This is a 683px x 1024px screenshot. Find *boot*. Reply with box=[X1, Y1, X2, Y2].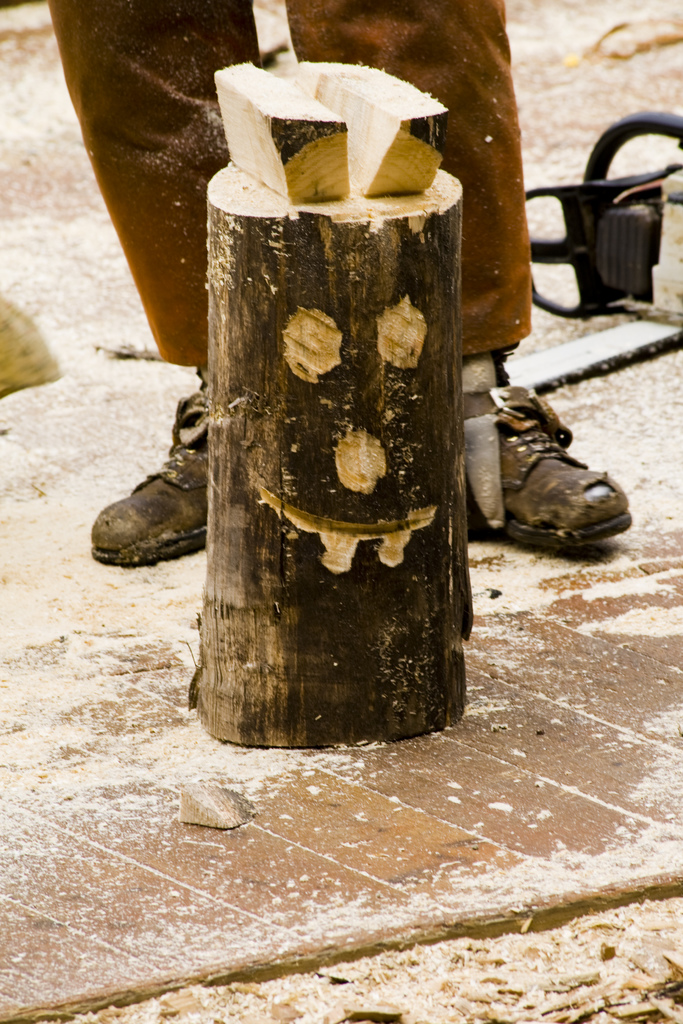
box=[453, 378, 632, 540].
